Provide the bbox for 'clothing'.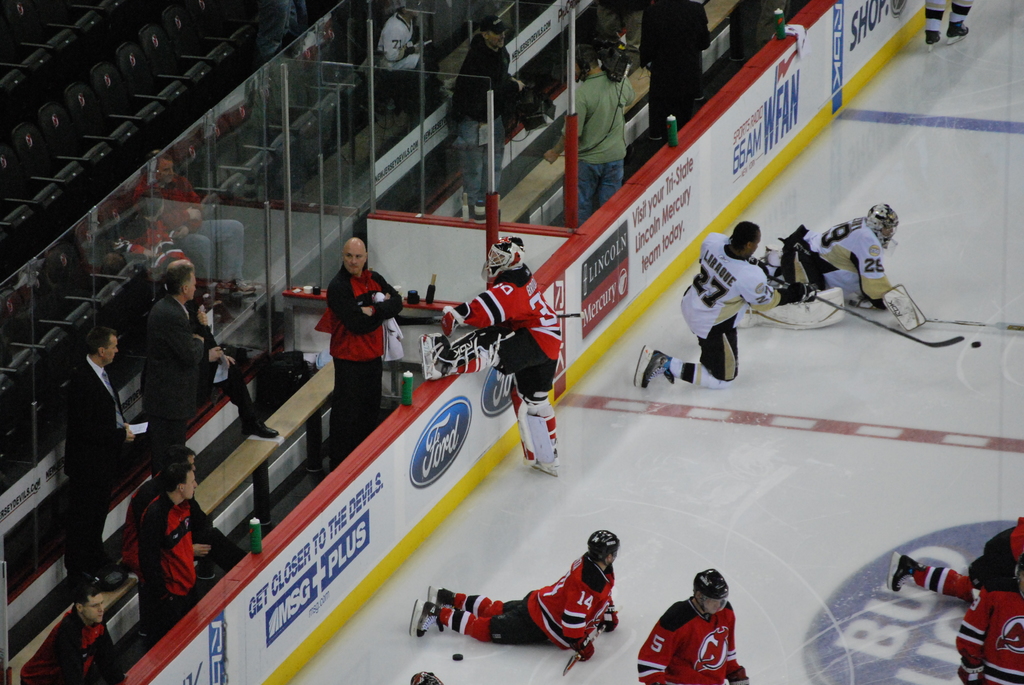
<region>636, 594, 748, 684</region>.
